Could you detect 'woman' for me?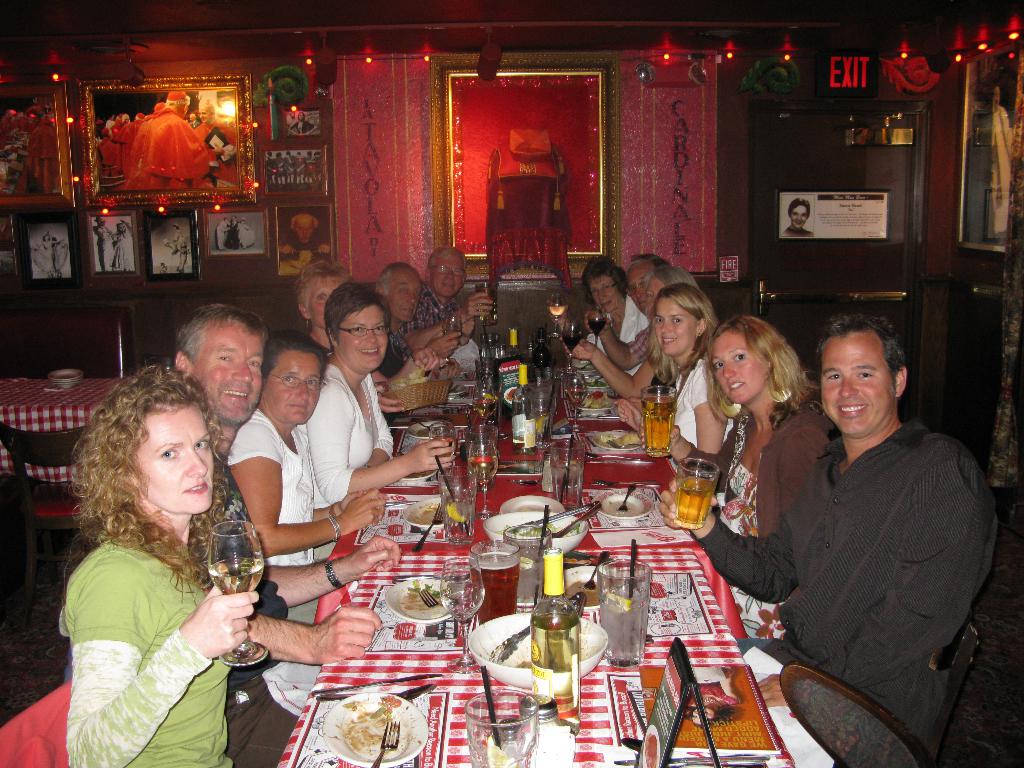
Detection result: x1=238, y1=218, x2=257, y2=250.
